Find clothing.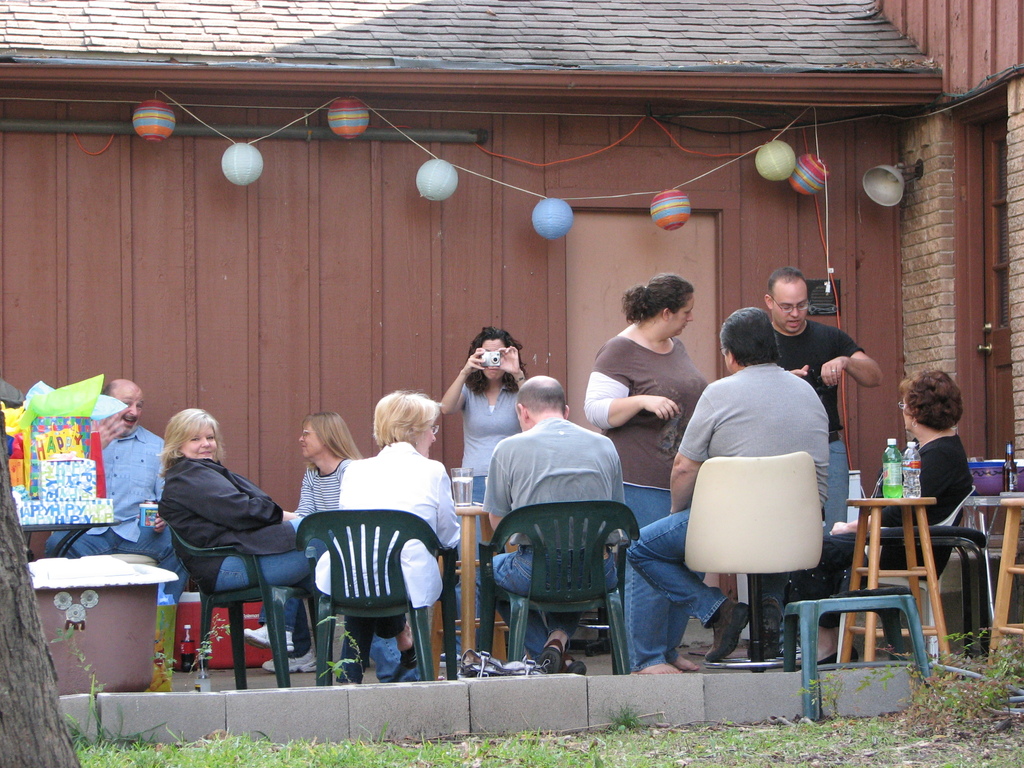
select_region(461, 381, 524, 653).
